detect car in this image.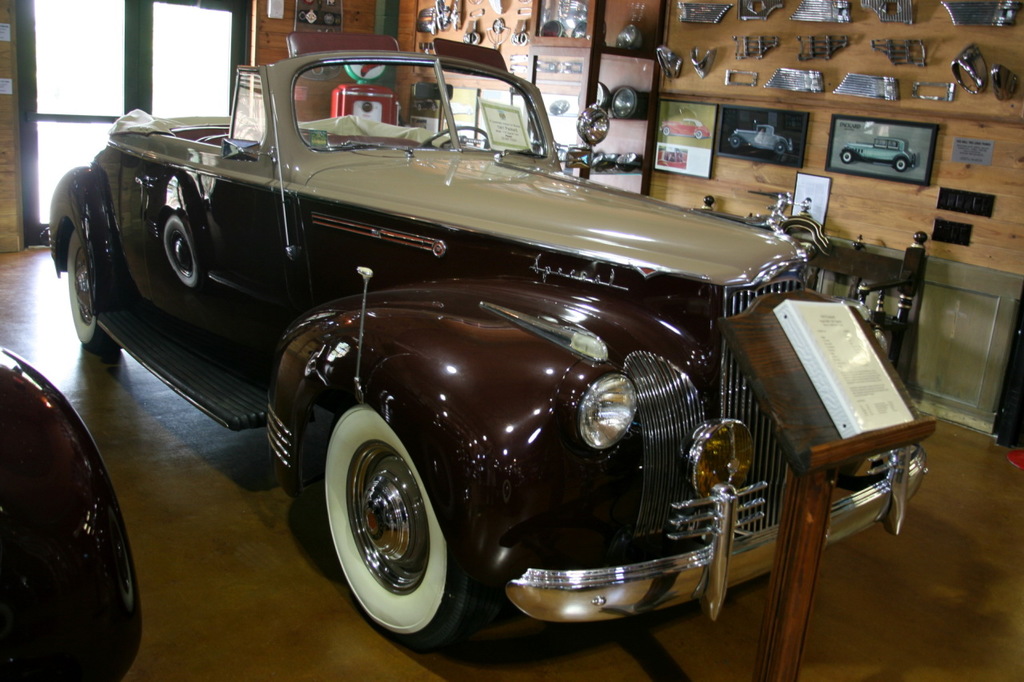
Detection: (left=147, top=90, right=909, bottom=654).
